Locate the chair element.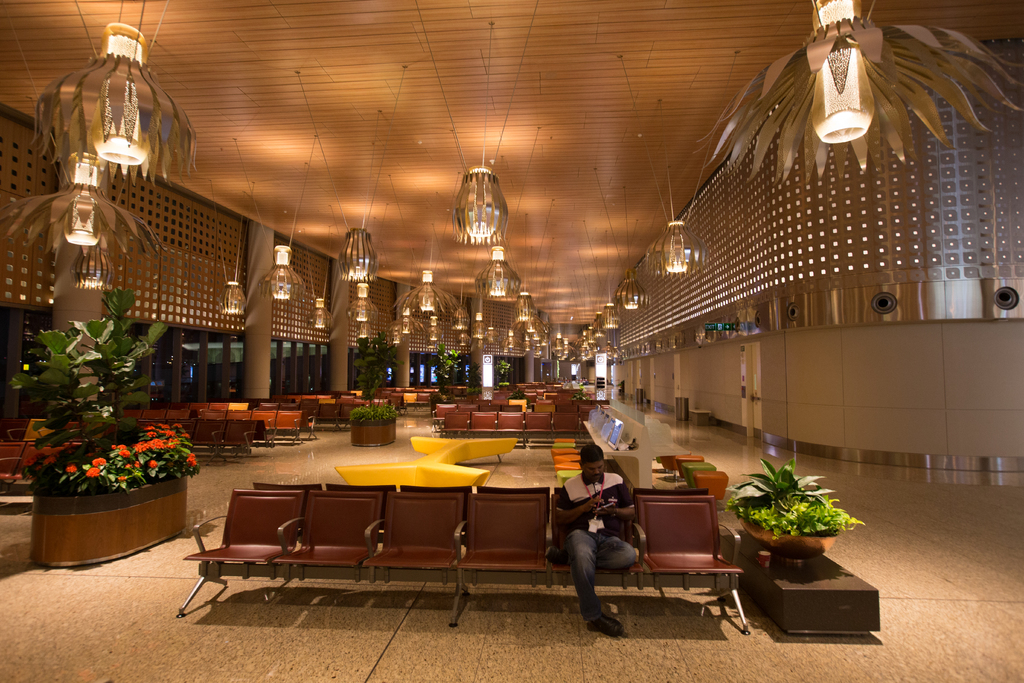
Element bbox: [360, 491, 456, 630].
